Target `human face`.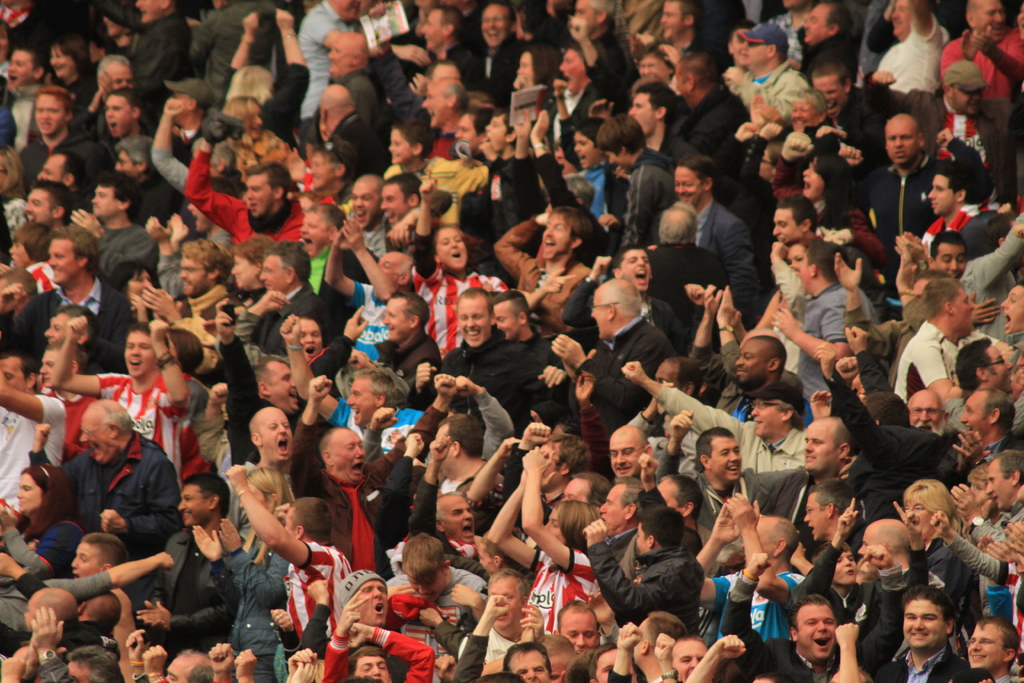
Target region: x1=1014, y1=0, x2=1023, y2=40.
